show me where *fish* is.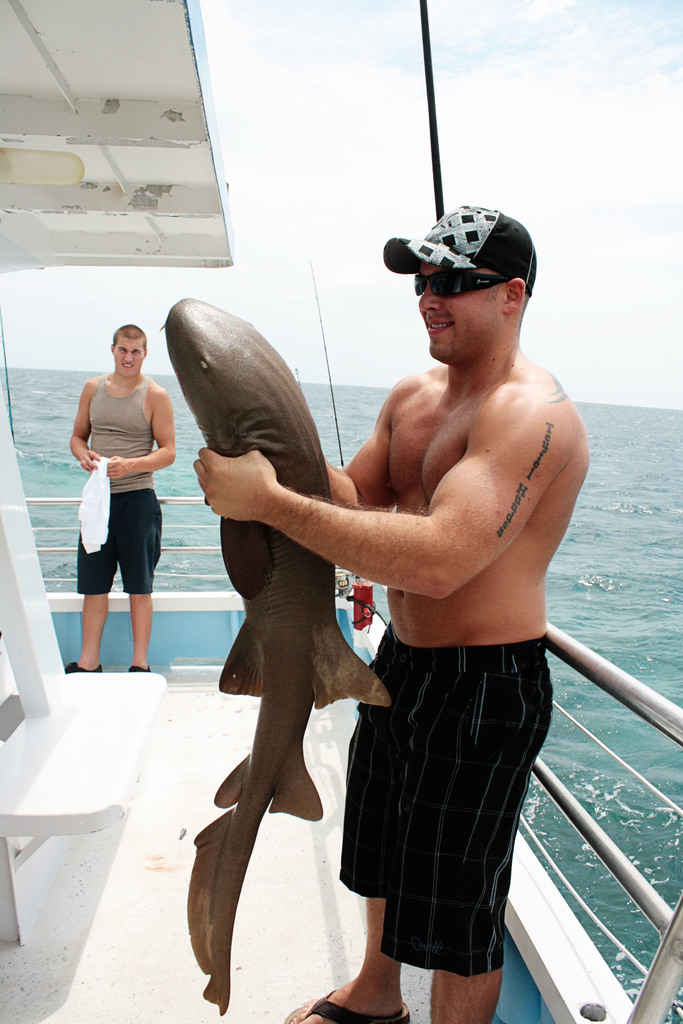
*fish* is at [left=176, top=317, right=386, bottom=937].
